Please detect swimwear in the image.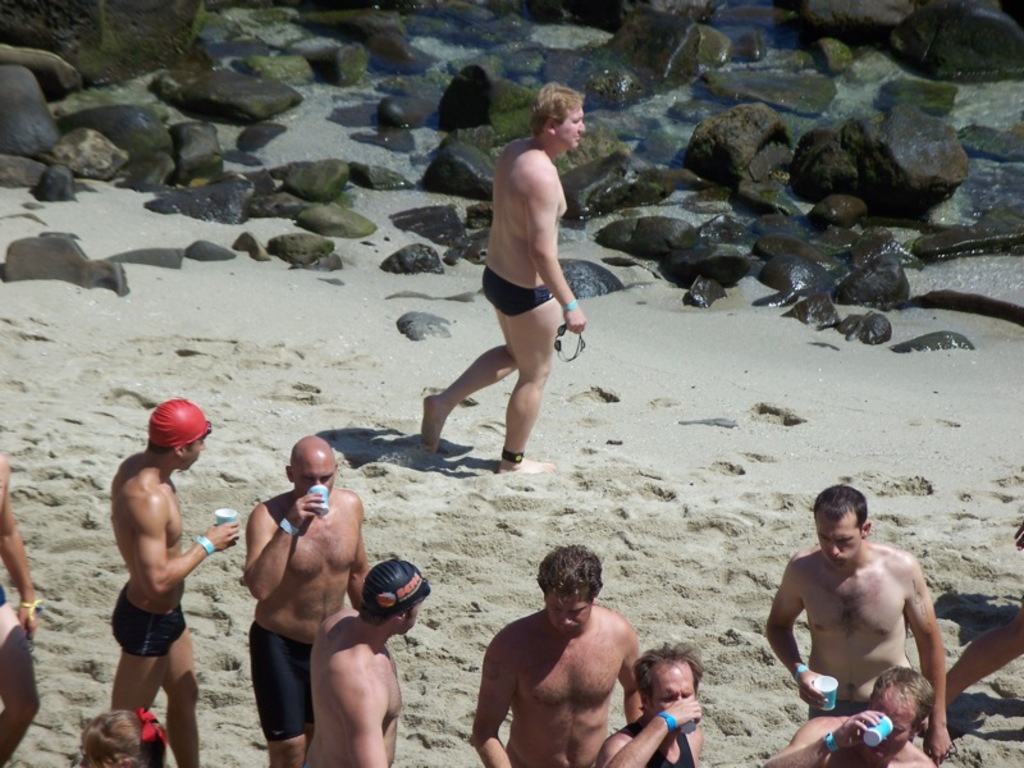
[x1=476, y1=264, x2=552, y2=317].
